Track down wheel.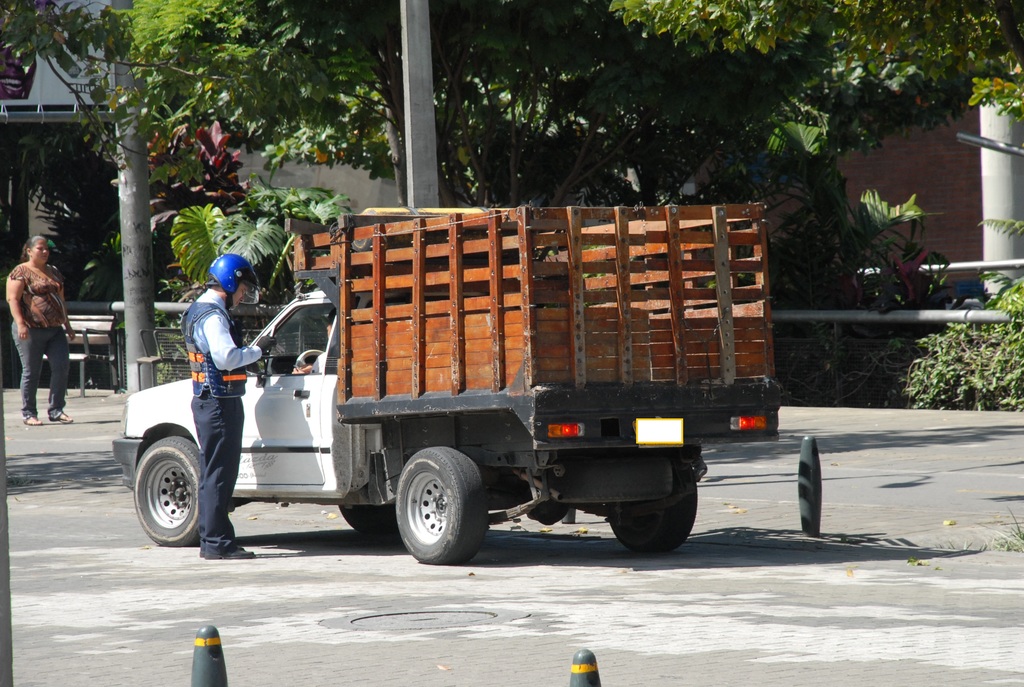
Tracked to rect(134, 438, 204, 544).
